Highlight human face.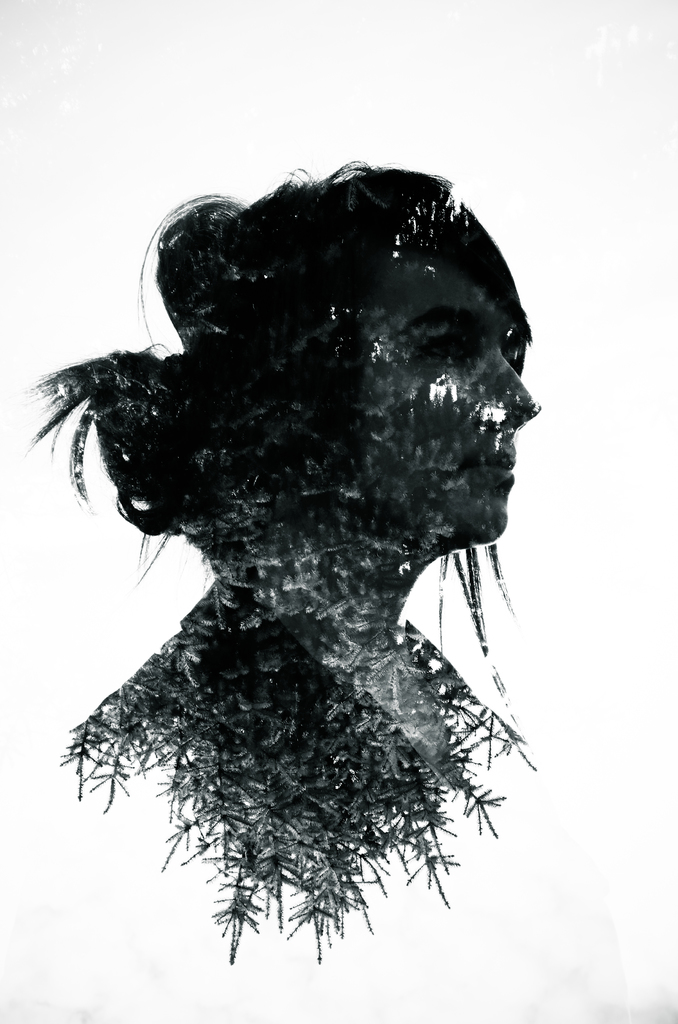
Highlighted region: box(353, 249, 538, 538).
